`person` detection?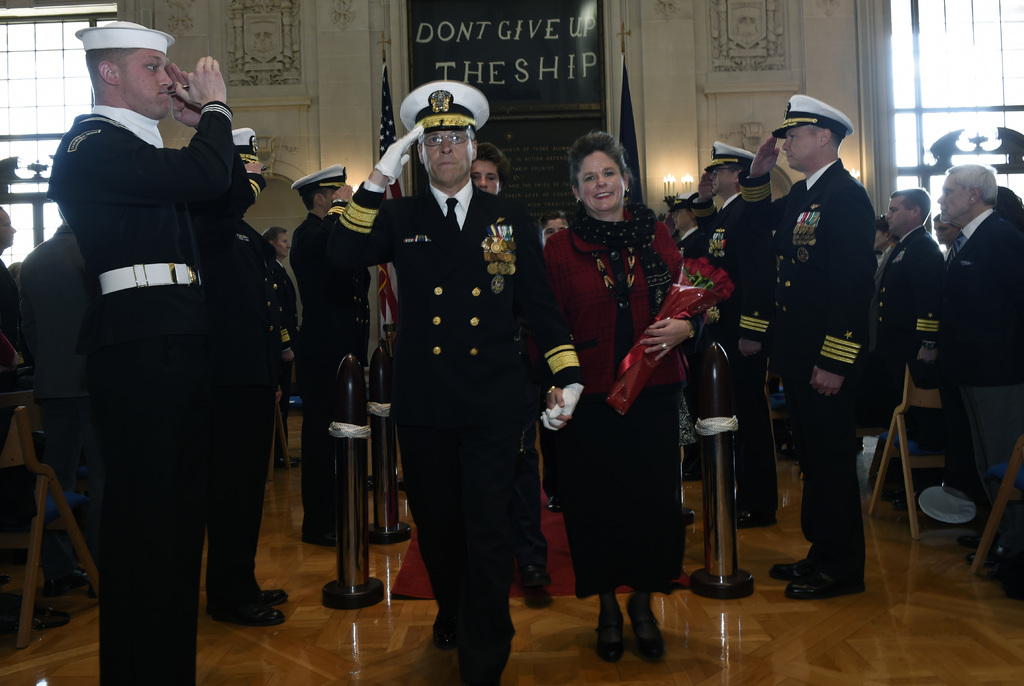
left=262, top=220, right=305, bottom=342
